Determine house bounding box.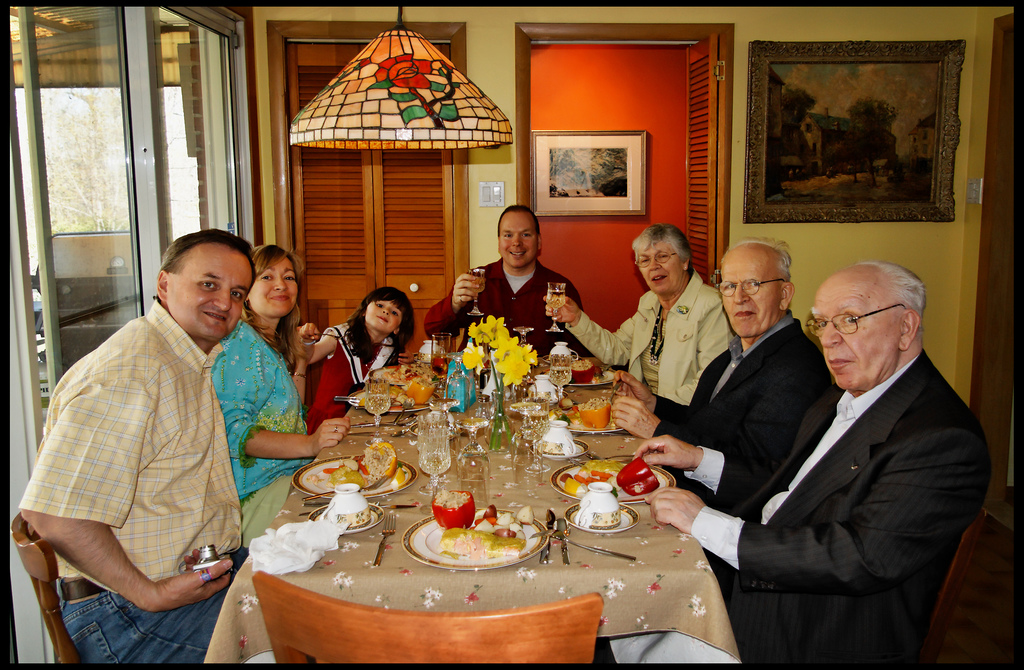
Determined: box(3, 24, 1023, 669).
